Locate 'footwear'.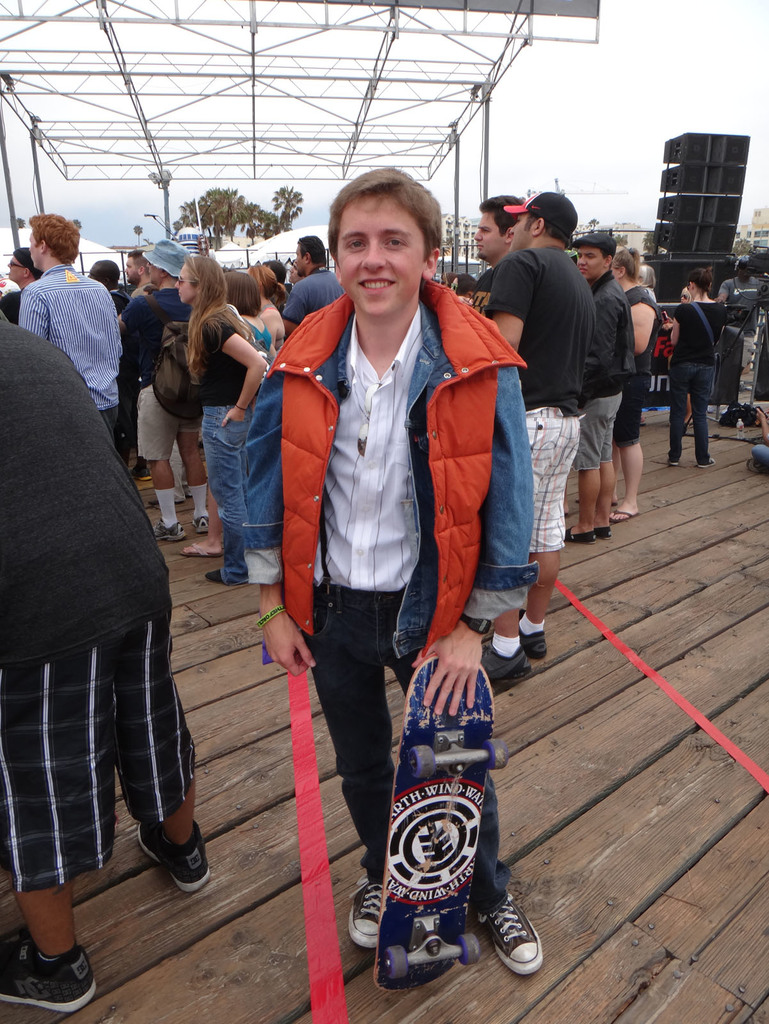
Bounding box: select_region(478, 895, 539, 974).
